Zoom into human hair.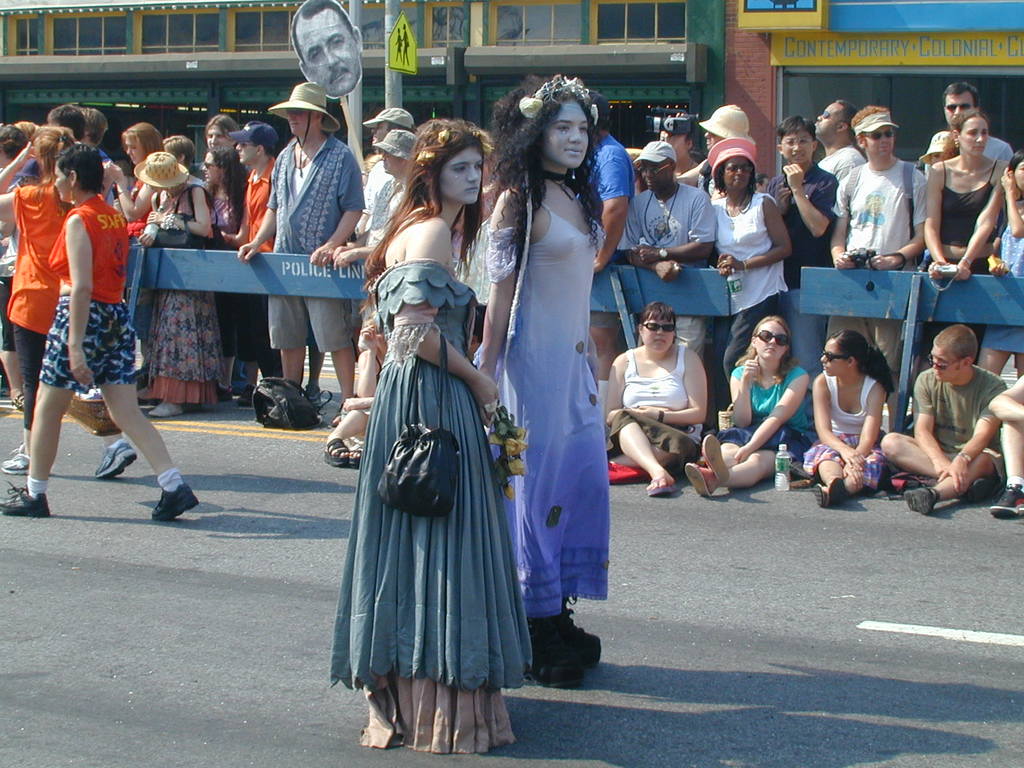
Zoom target: [998, 150, 1023, 232].
